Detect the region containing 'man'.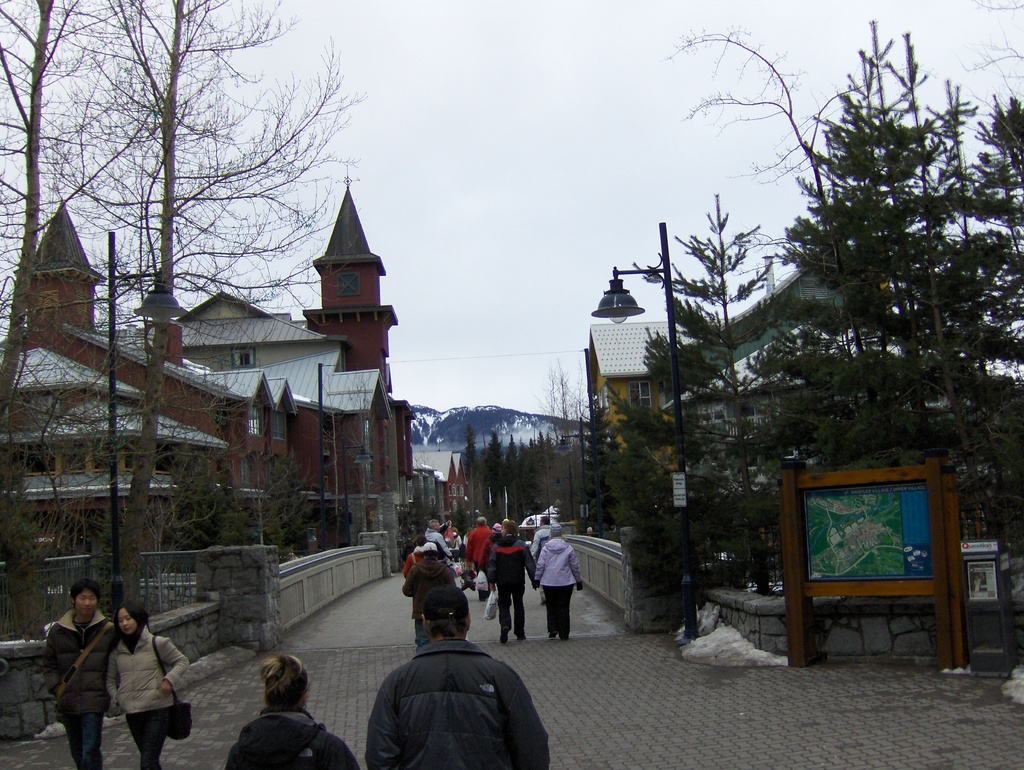
detection(351, 598, 543, 769).
